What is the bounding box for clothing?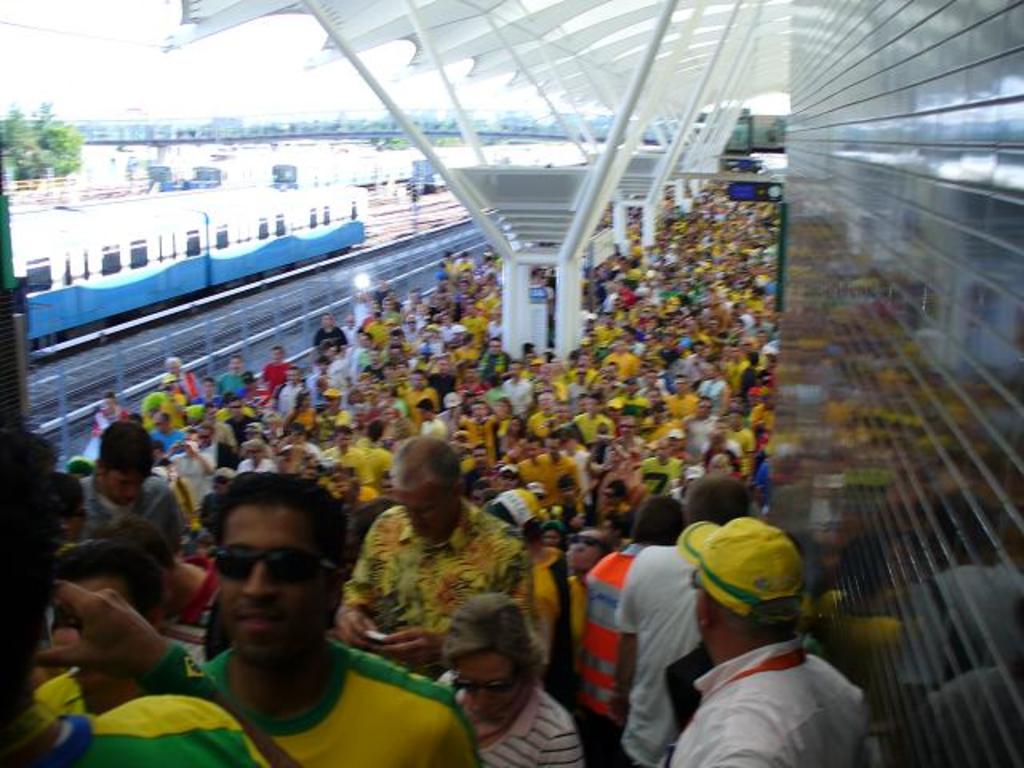
339,510,534,672.
